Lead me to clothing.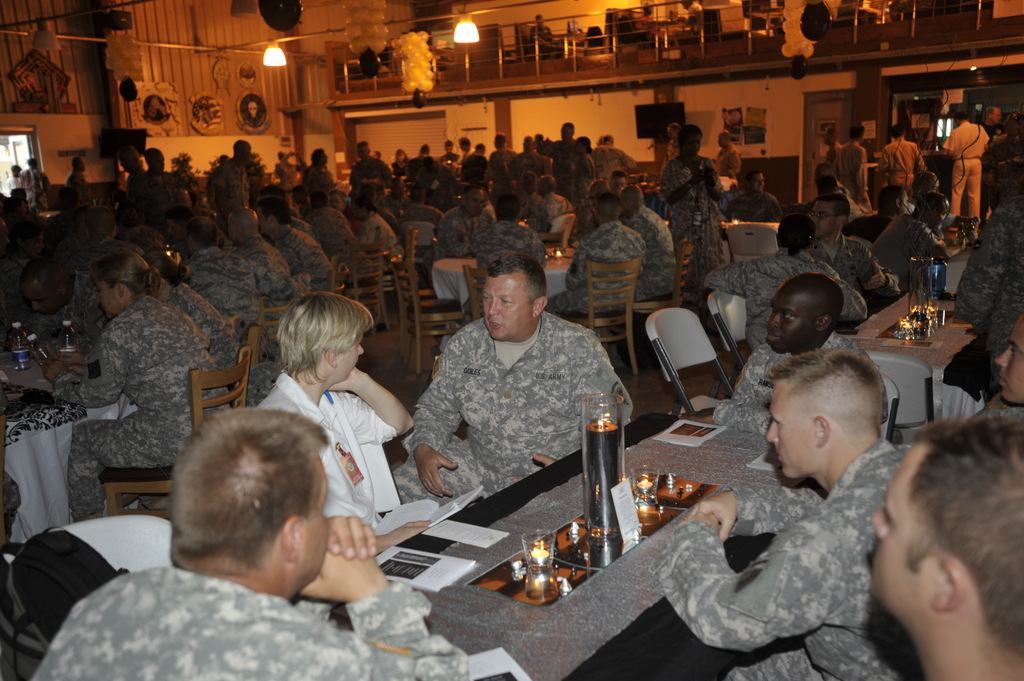
Lead to detection(592, 140, 641, 205).
